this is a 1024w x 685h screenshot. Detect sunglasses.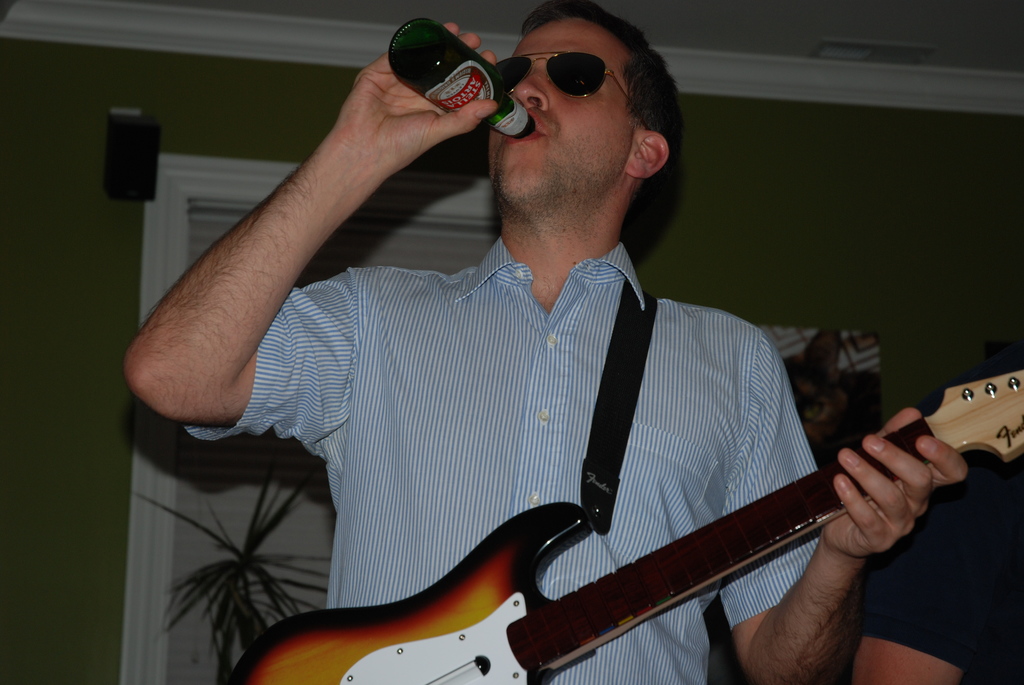
box=[493, 52, 652, 131].
